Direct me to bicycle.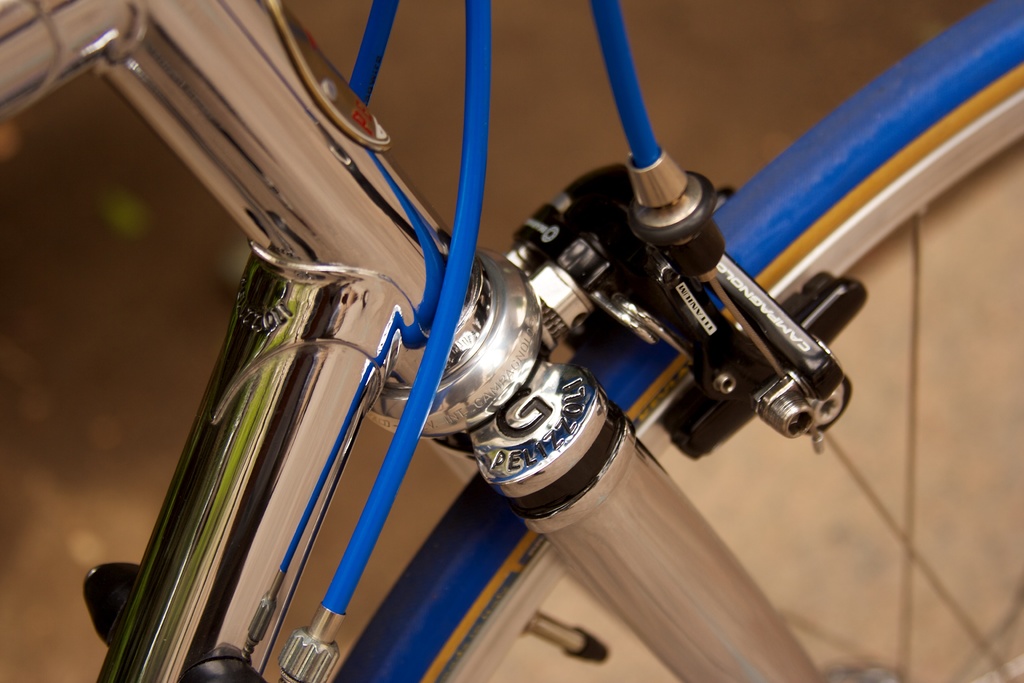
Direction: <region>47, 0, 929, 638</region>.
